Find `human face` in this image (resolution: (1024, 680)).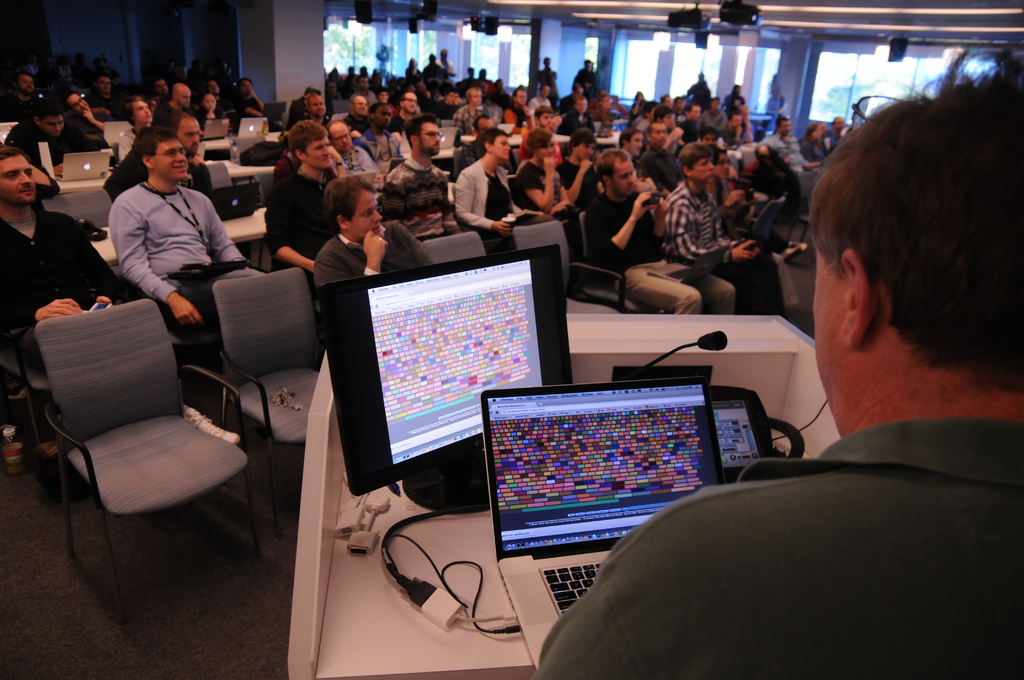
{"x1": 496, "y1": 82, "x2": 502, "y2": 90}.
